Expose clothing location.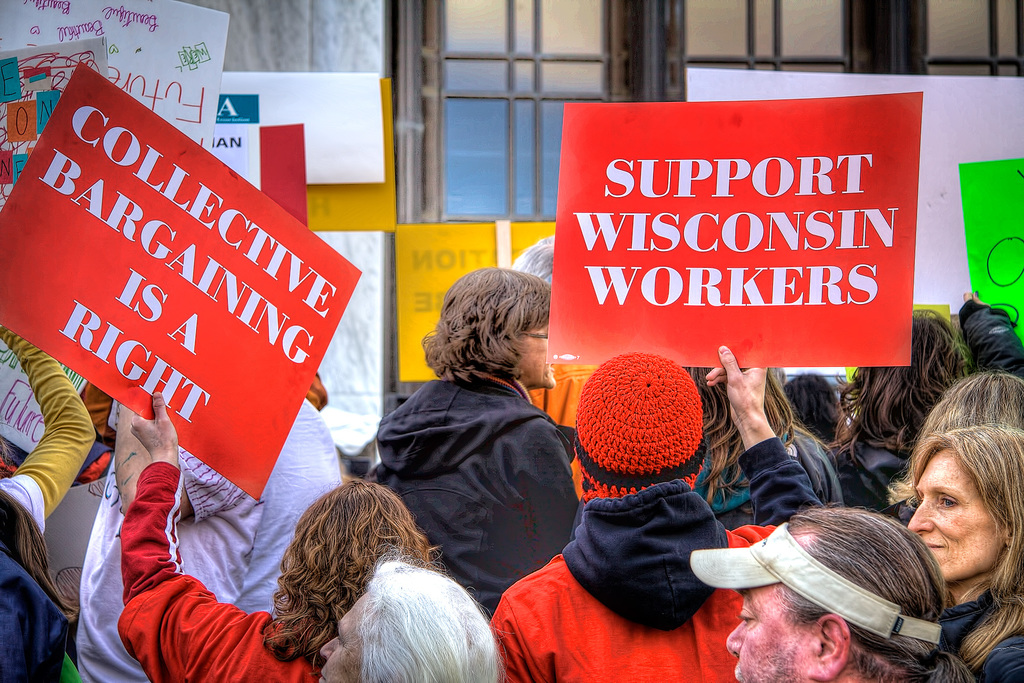
Exposed at select_region(945, 580, 1023, 682).
